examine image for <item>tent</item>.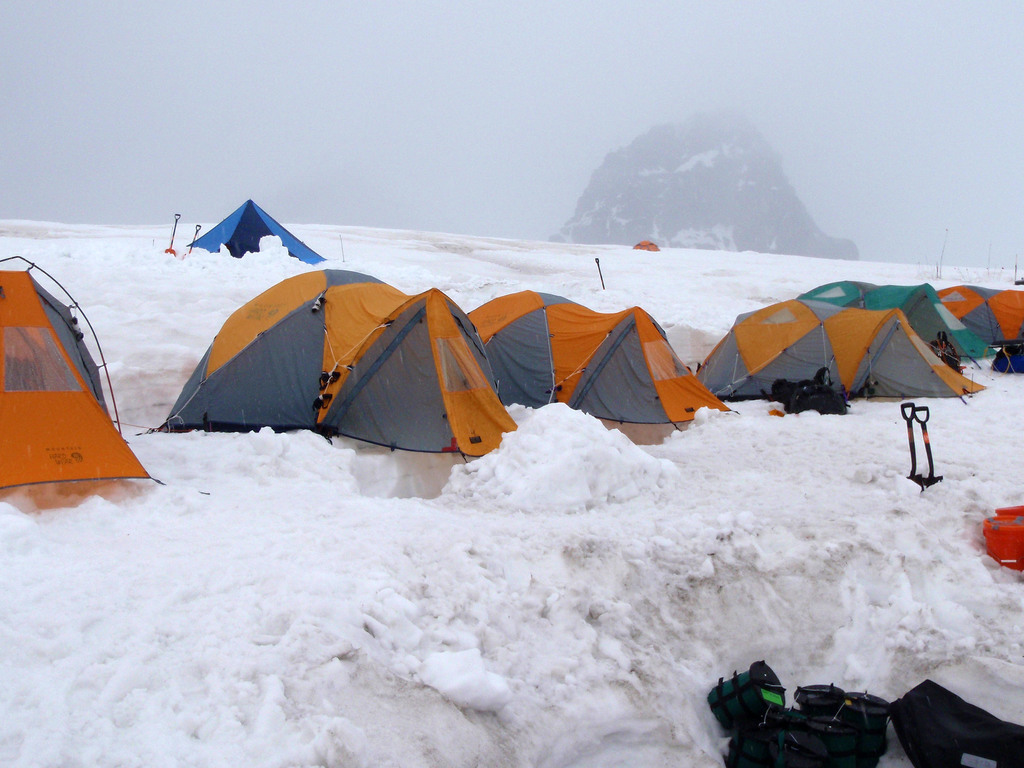
Examination result: detection(161, 259, 519, 467).
